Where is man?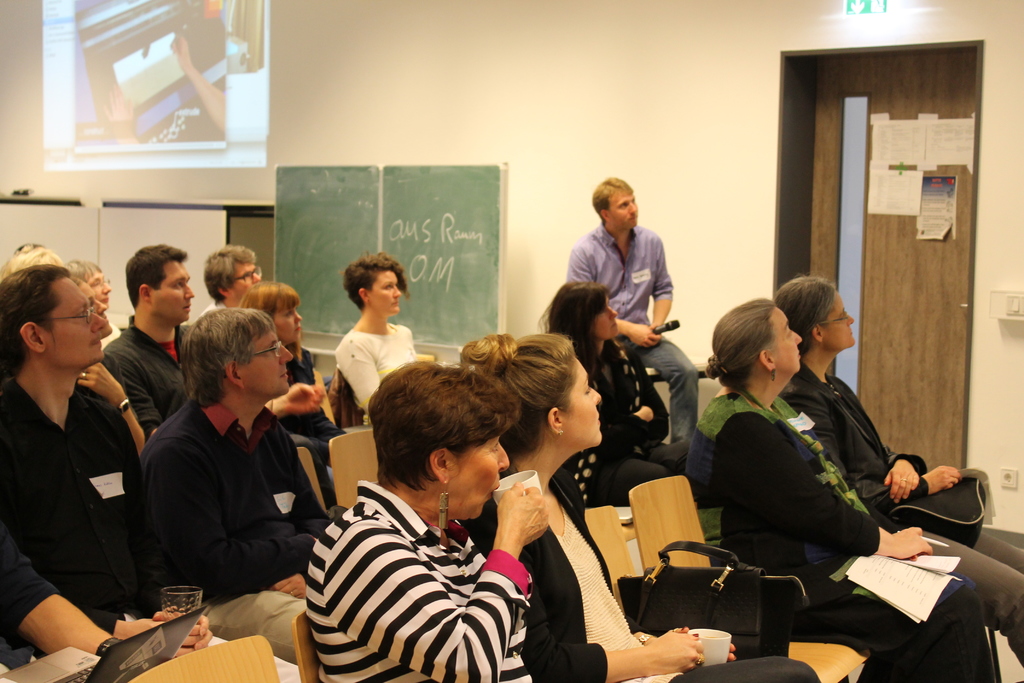
(102, 243, 201, 438).
